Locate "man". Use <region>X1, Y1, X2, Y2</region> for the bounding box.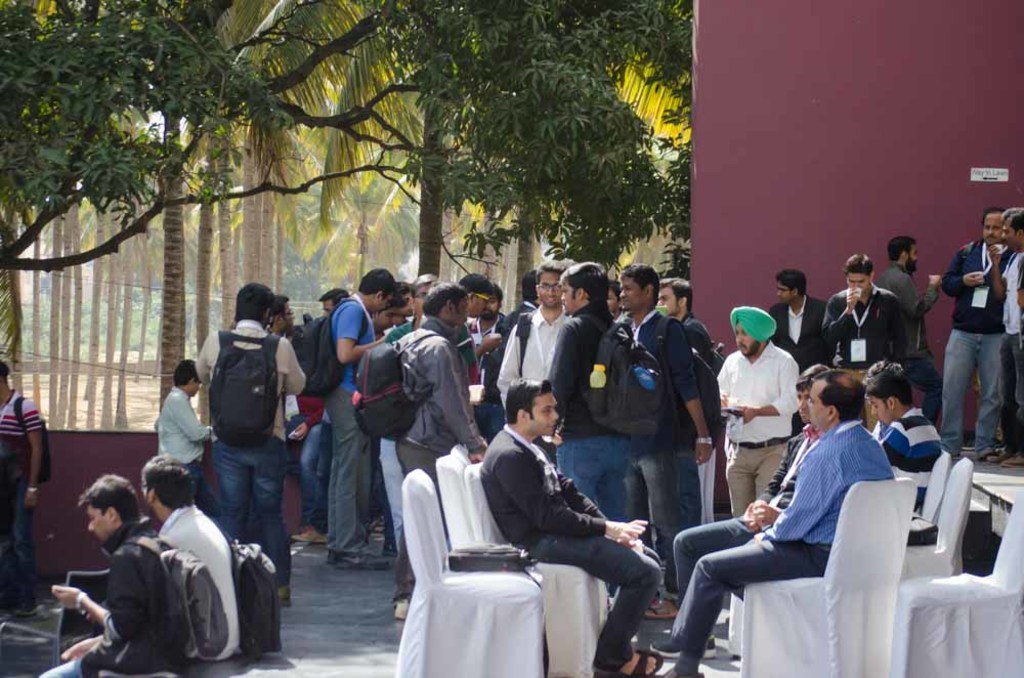
<region>821, 251, 903, 435</region>.
